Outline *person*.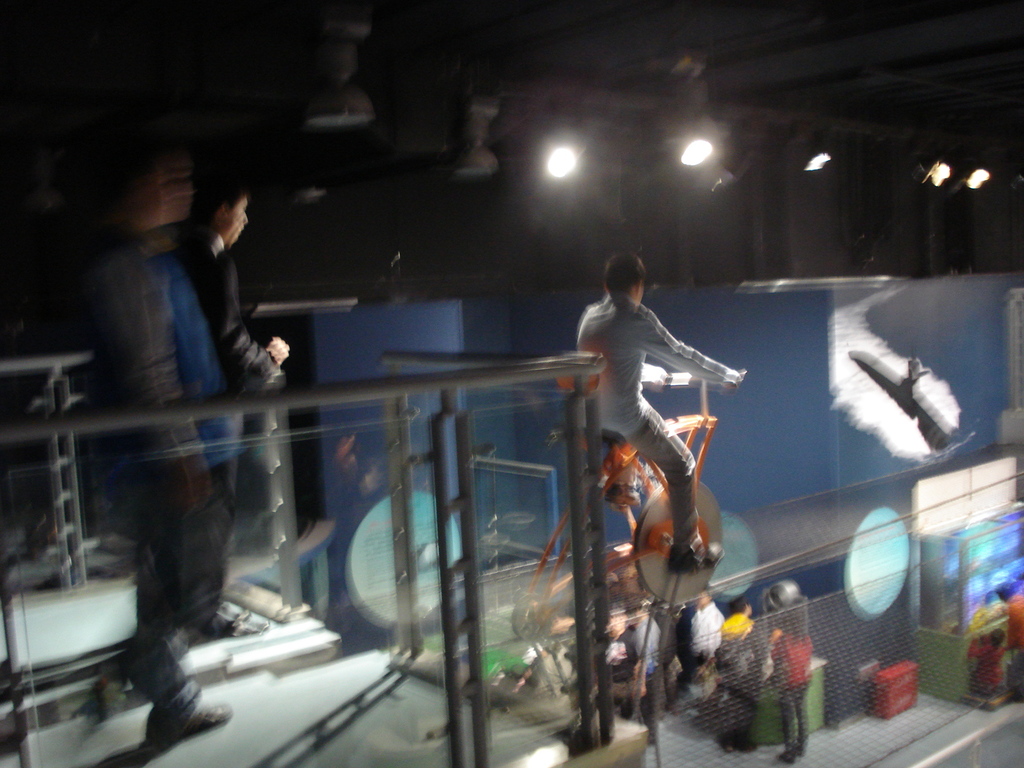
Outline: [88,145,248,748].
